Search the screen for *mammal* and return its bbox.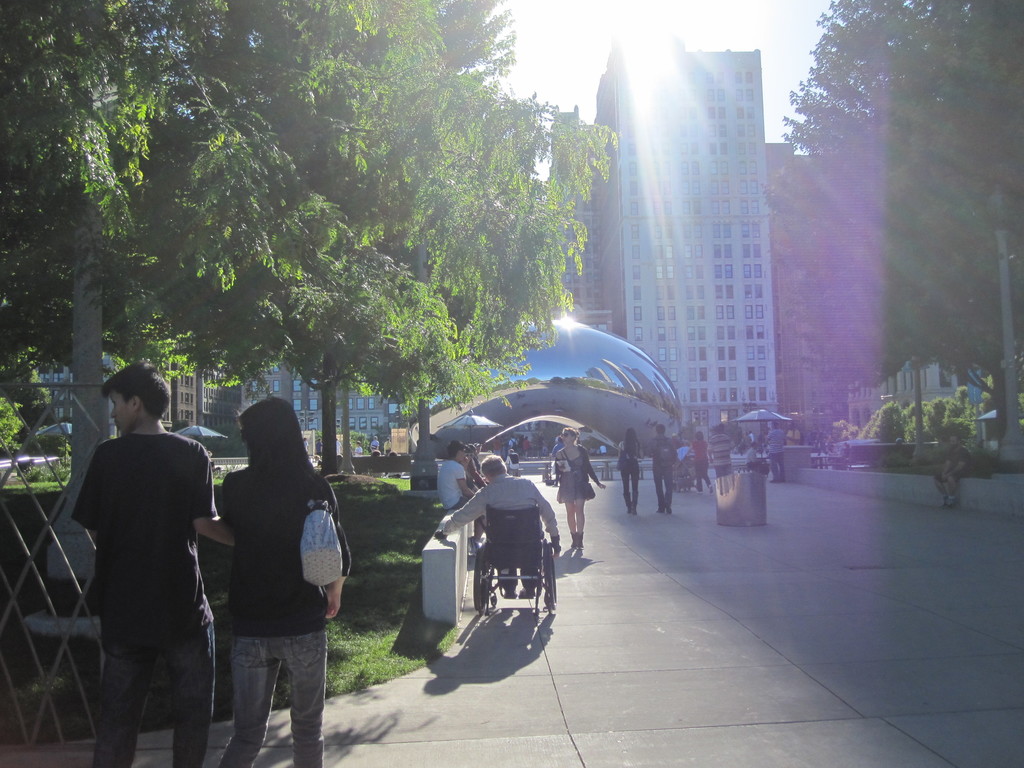
Found: bbox=[505, 448, 521, 474].
